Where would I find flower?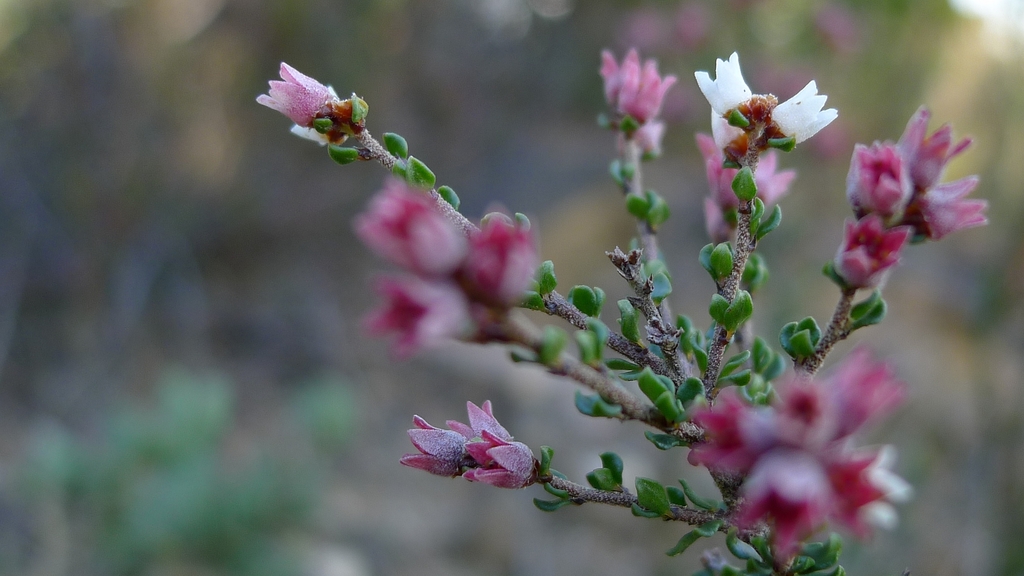
At bbox(365, 283, 481, 351).
